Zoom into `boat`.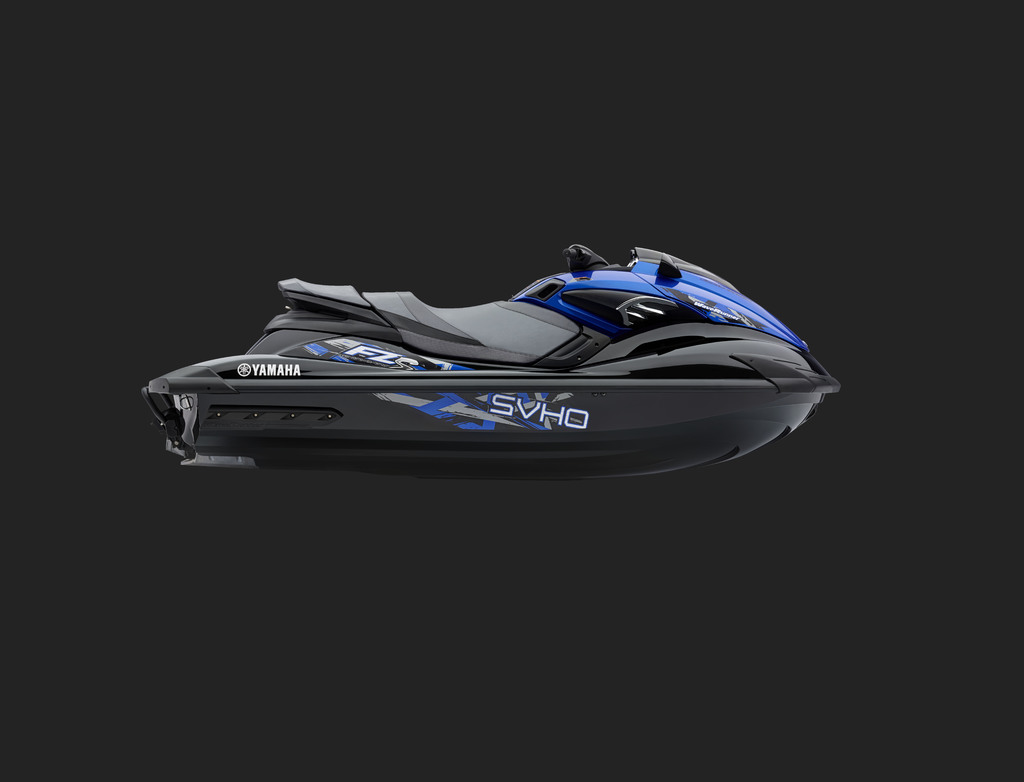
Zoom target: l=138, t=222, r=884, b=461.
